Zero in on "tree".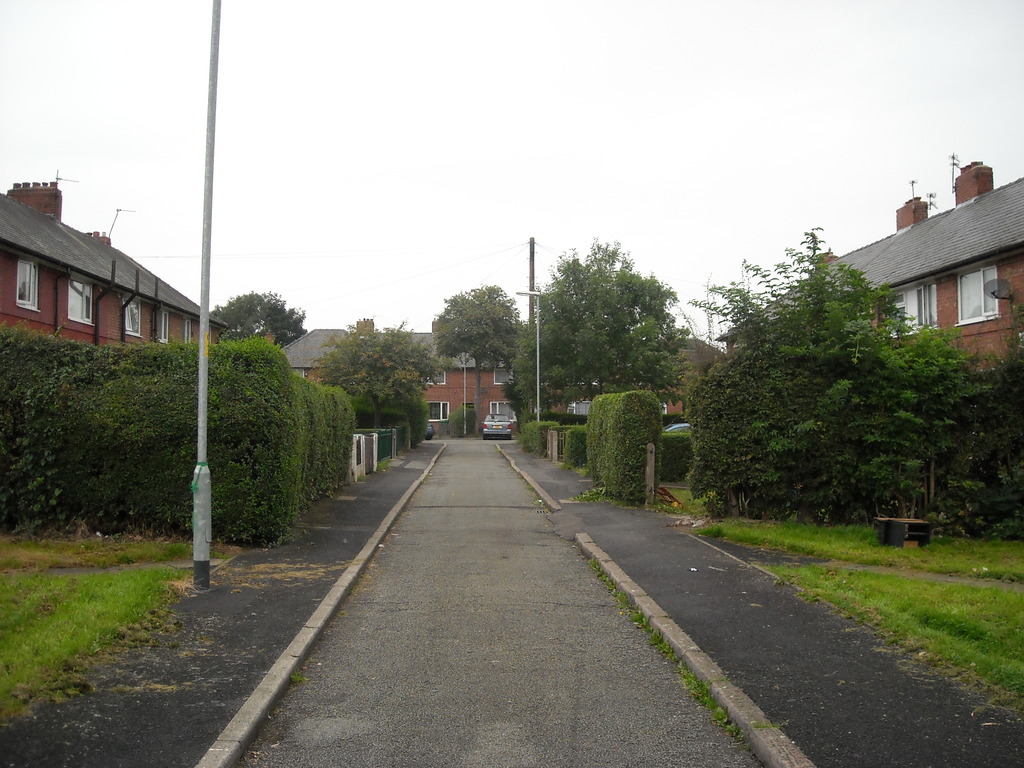
Zeroed in: rect(671, 221, 1023, 550).
